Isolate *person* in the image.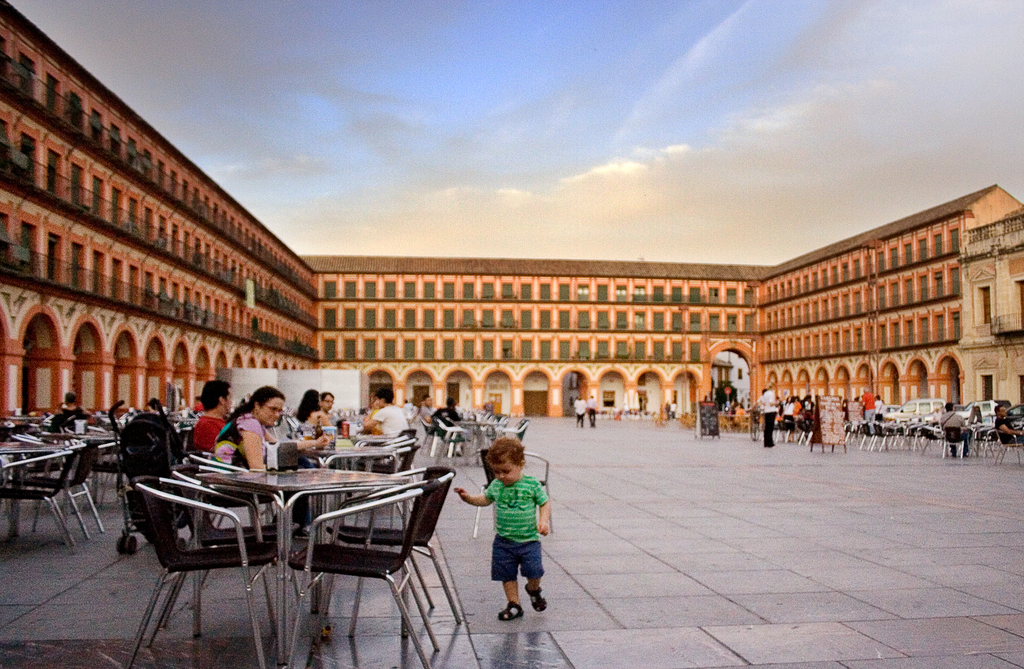
Isolated region: box(937, 393, 973, 461).
